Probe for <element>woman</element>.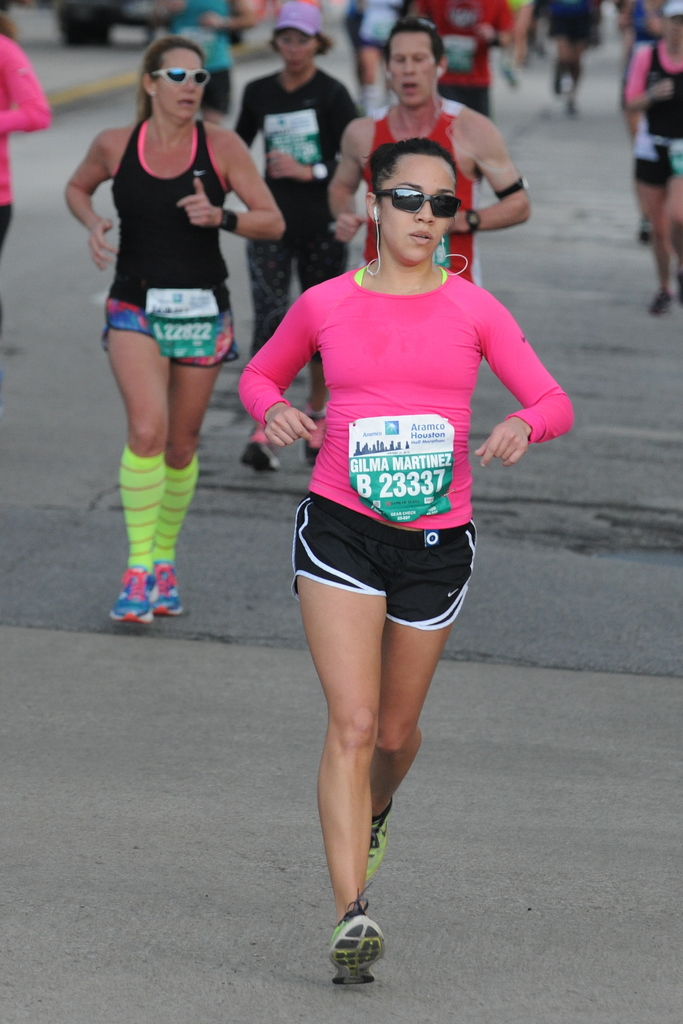
Probe result: <box>0,33,49,340</box>.
